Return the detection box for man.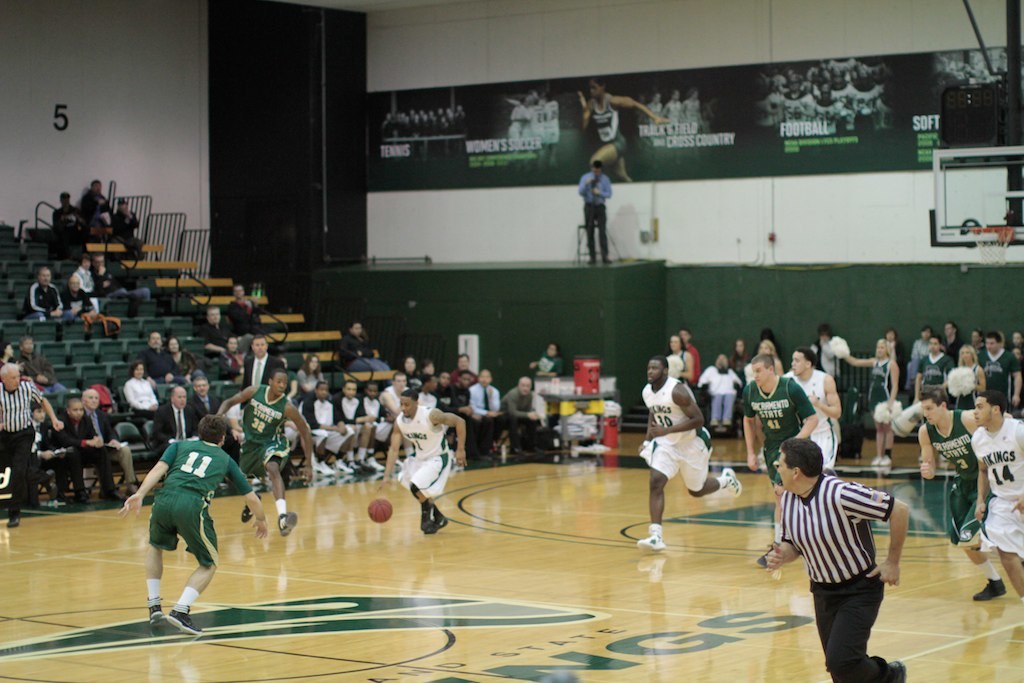
(left=118, top=412, right=266, bottom=637).
